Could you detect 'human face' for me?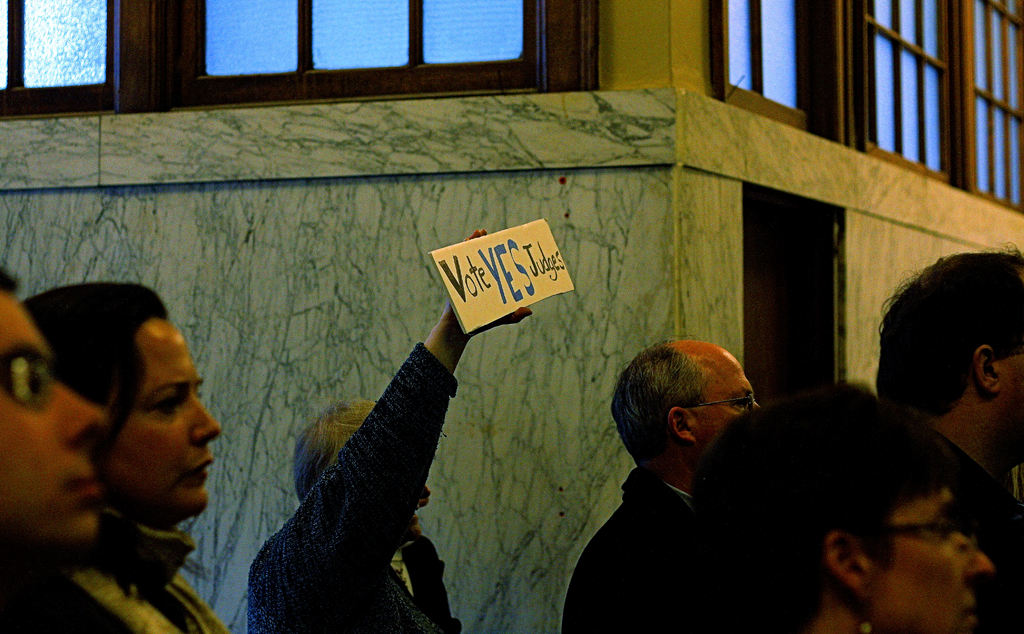
Detection result: Rect(0, 291, 98, 551).
